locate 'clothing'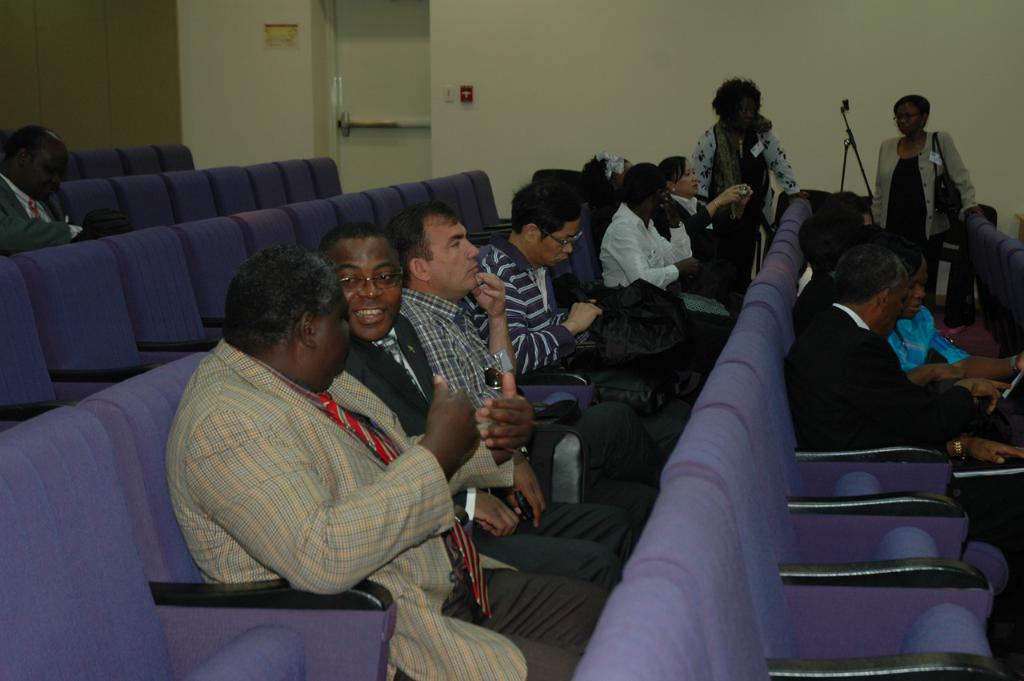
(0,169,80,258)
